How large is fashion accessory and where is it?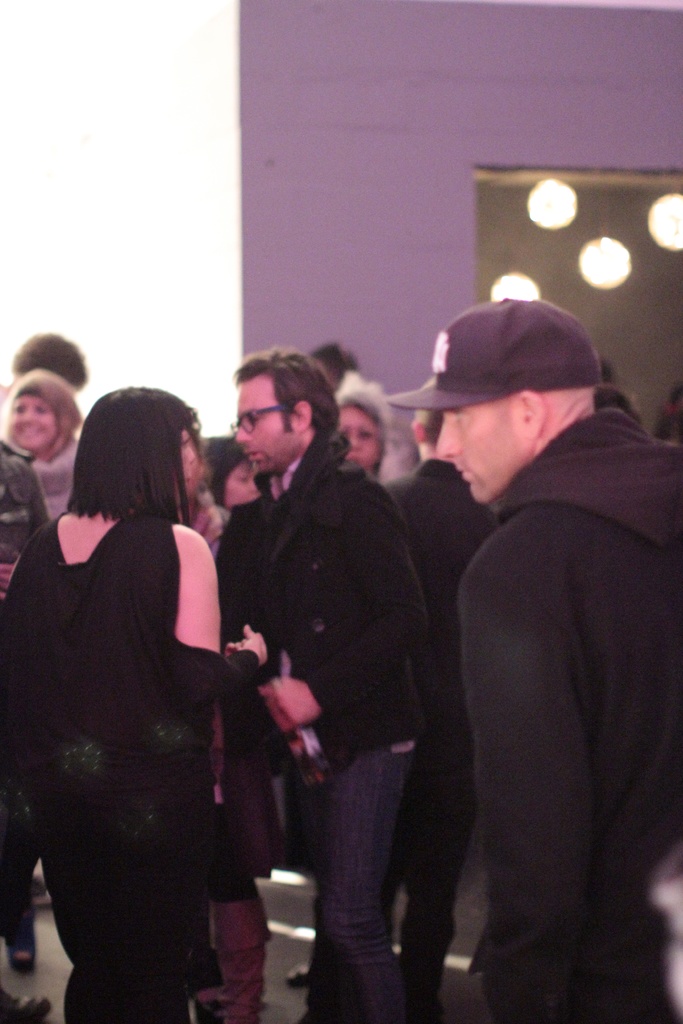
Bounding box: rect(382, 299, 604, 415).
